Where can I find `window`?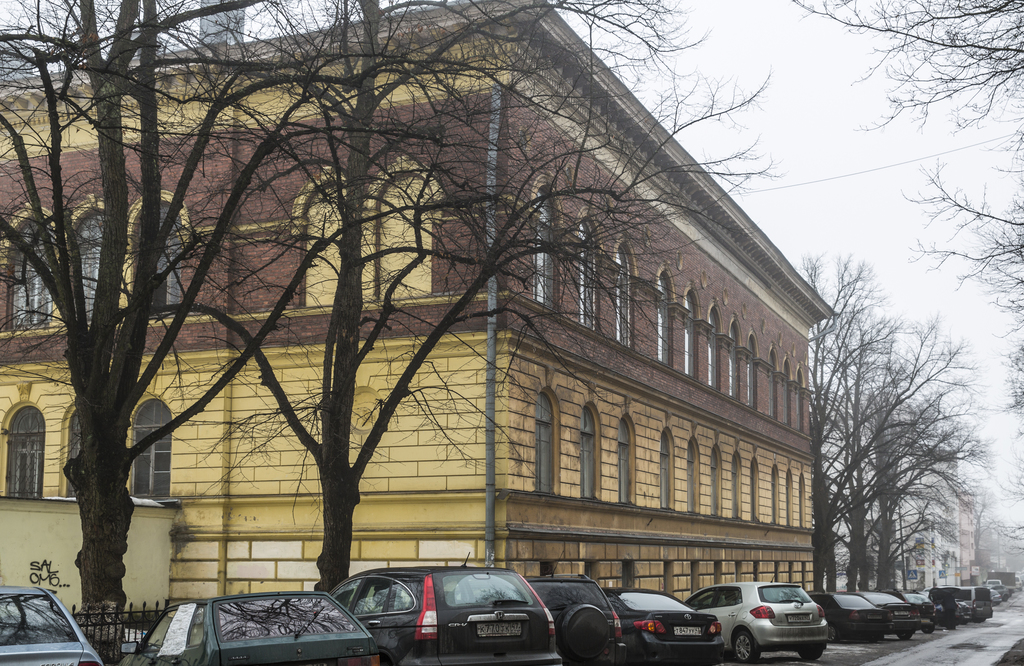
You can find it at box(751, 459, 764, 519).
